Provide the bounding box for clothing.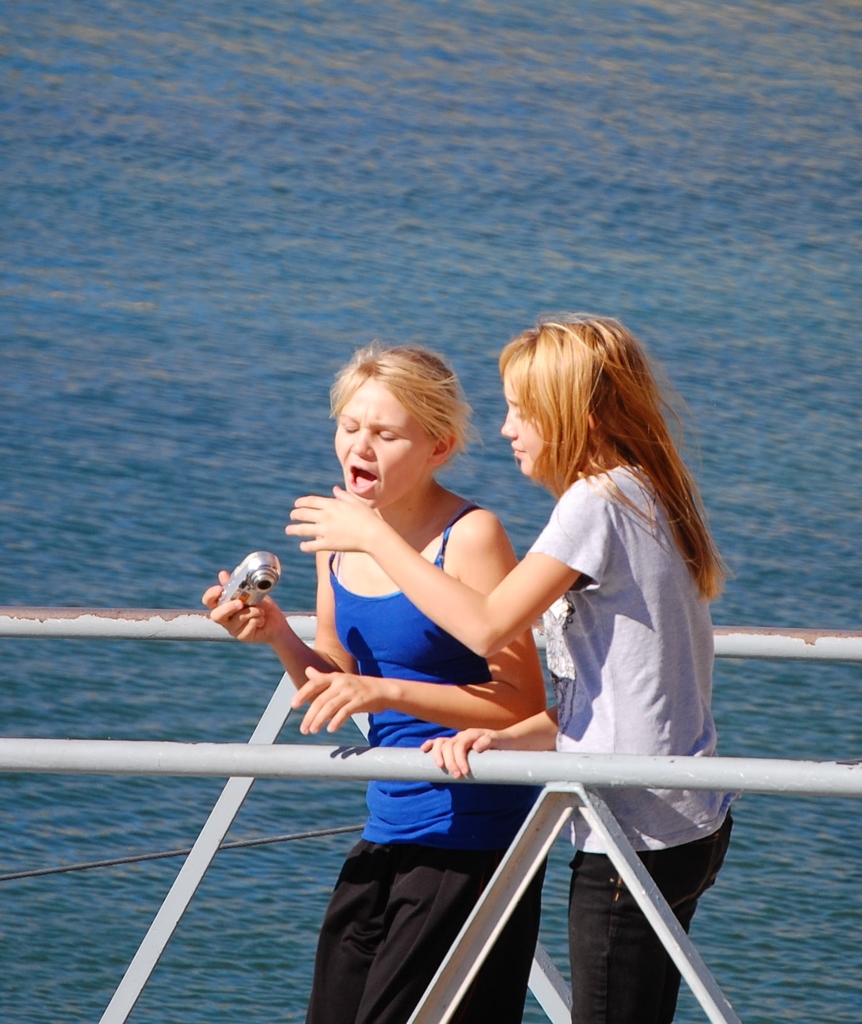
Rect(303, 500, 548, 1023).
